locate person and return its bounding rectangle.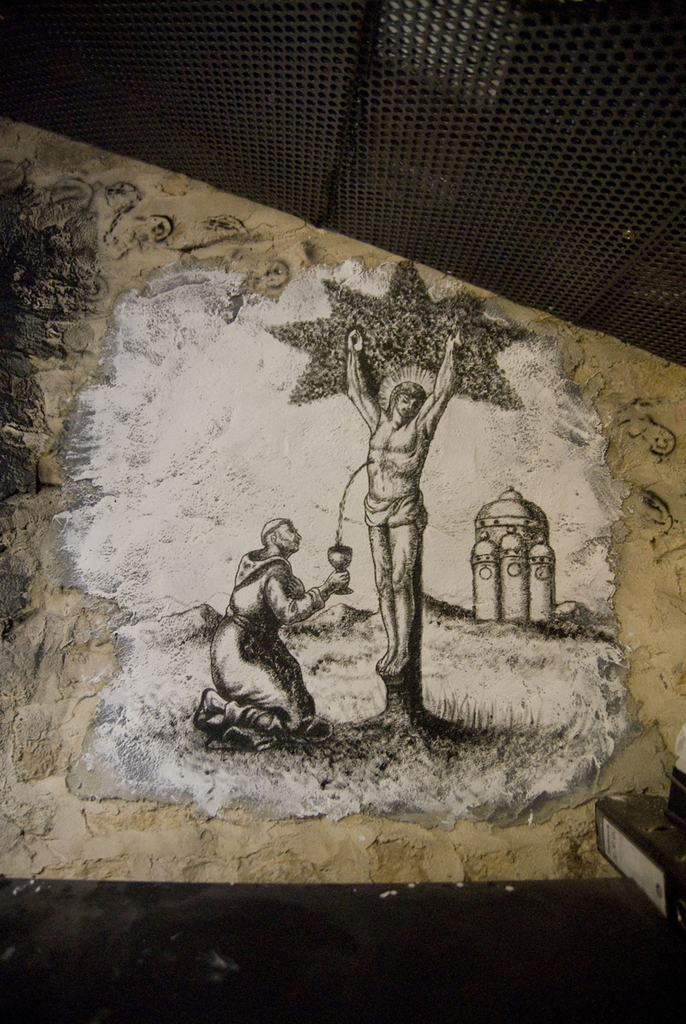
detection(346, 326, 460, 673).
